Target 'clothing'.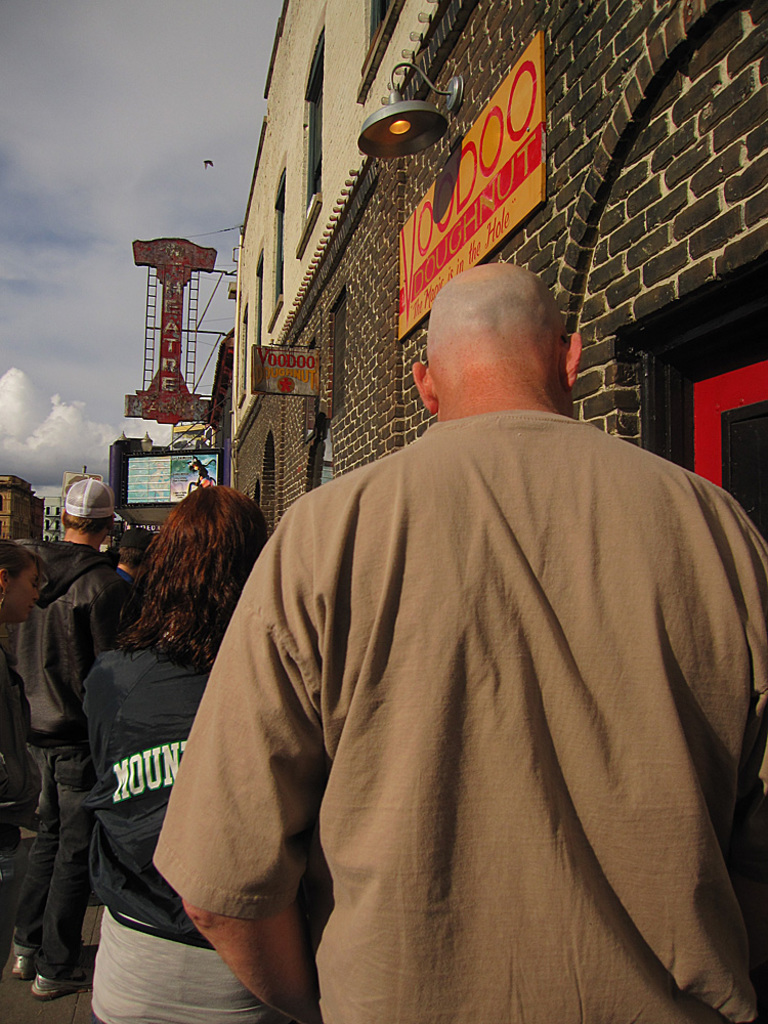
Target region: region(123, 570, 143, 603).
